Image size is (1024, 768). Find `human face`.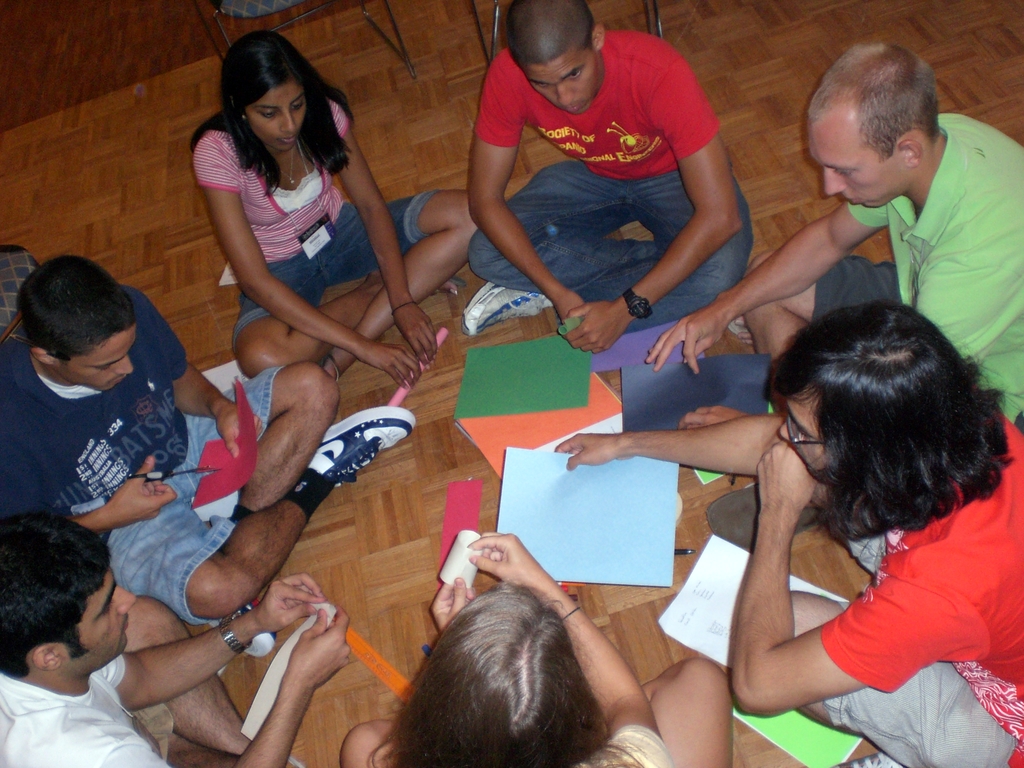
region(59, 562, 133, 673).
